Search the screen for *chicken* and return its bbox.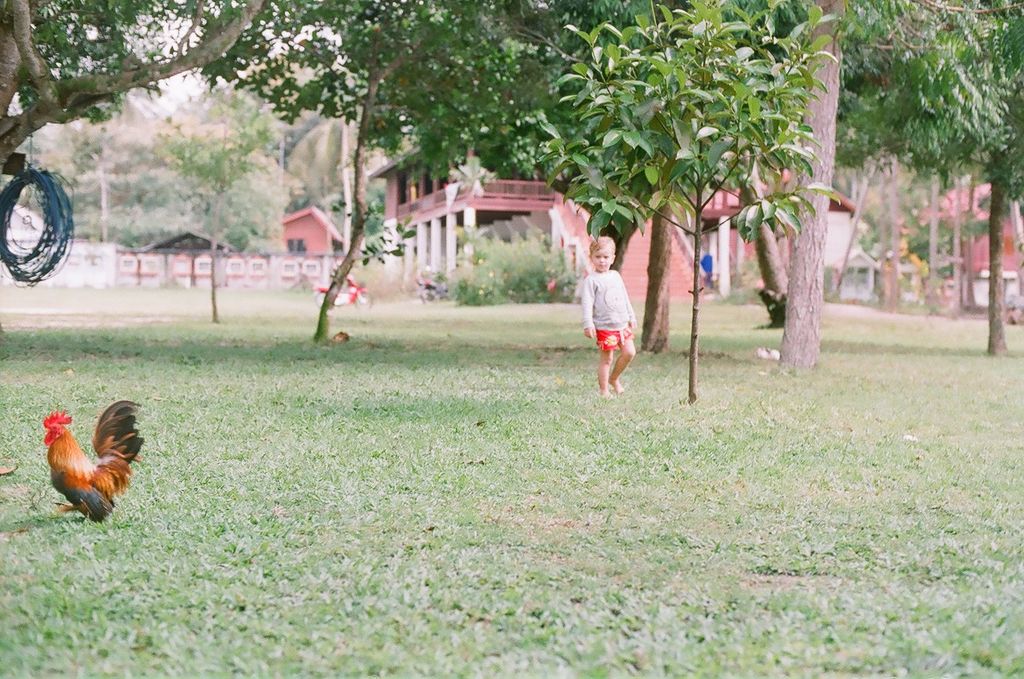
Found: l=29, t=393, r=142, b=525.
